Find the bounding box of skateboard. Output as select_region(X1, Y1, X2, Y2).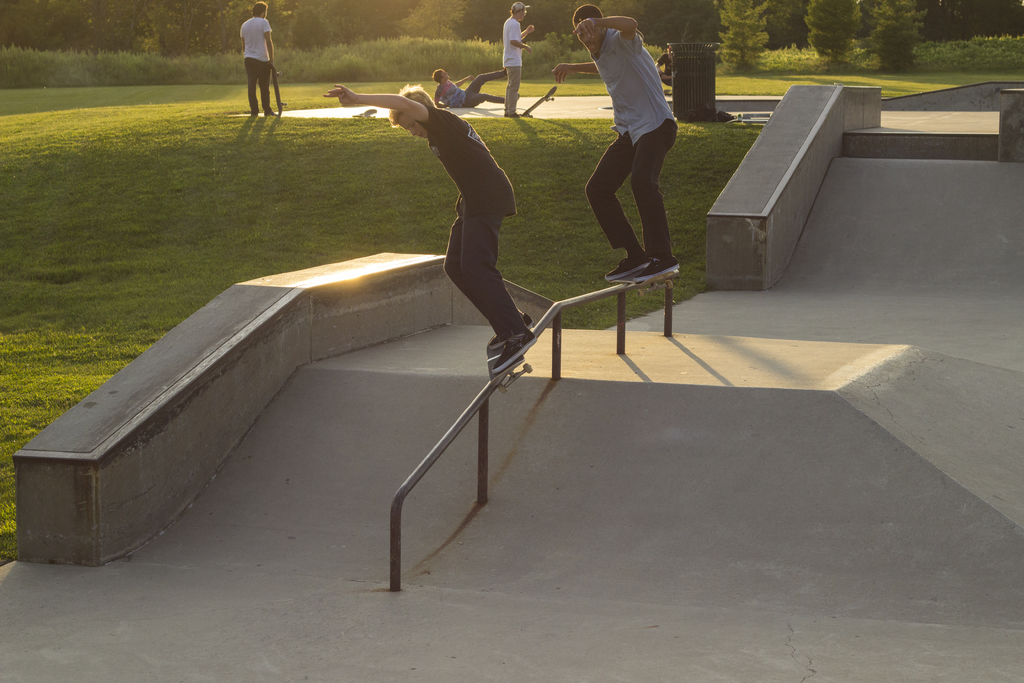
select_region(616, 251, 673, 306).
